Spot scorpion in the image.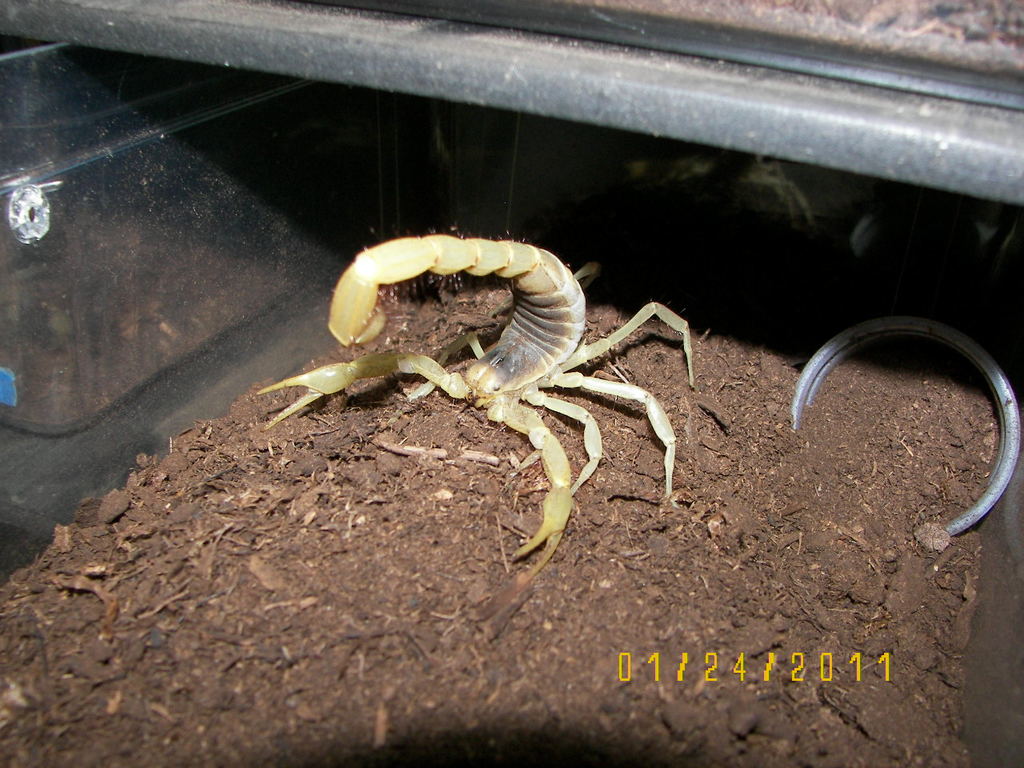
scorpion found at box(628, 154, 818, 242).
